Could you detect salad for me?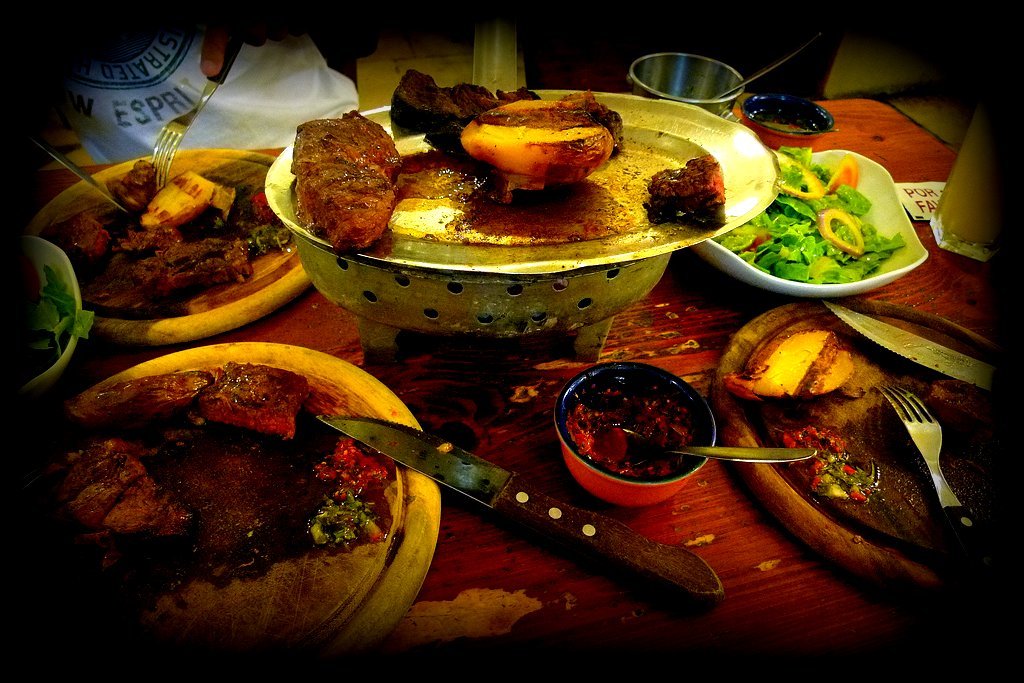
Detection result: 730, 153, 920, 289.
